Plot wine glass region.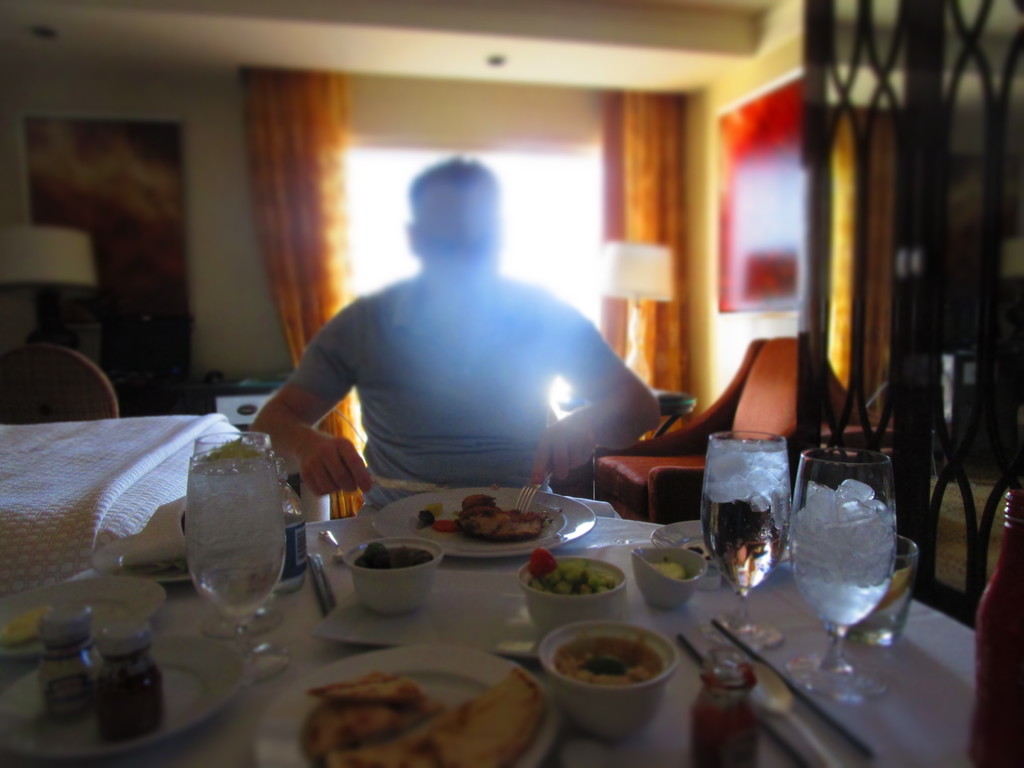
Plotted at <bbox>791, 445, 899, 700</bbox>.
